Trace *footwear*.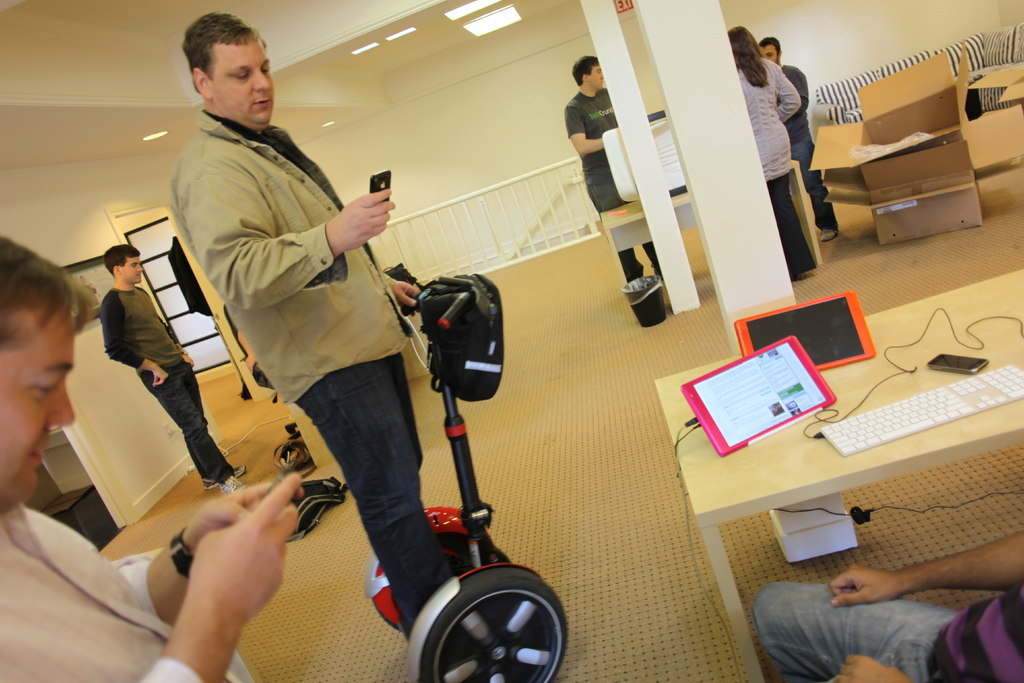
Traced to rect(820, 226, 840, 241).
